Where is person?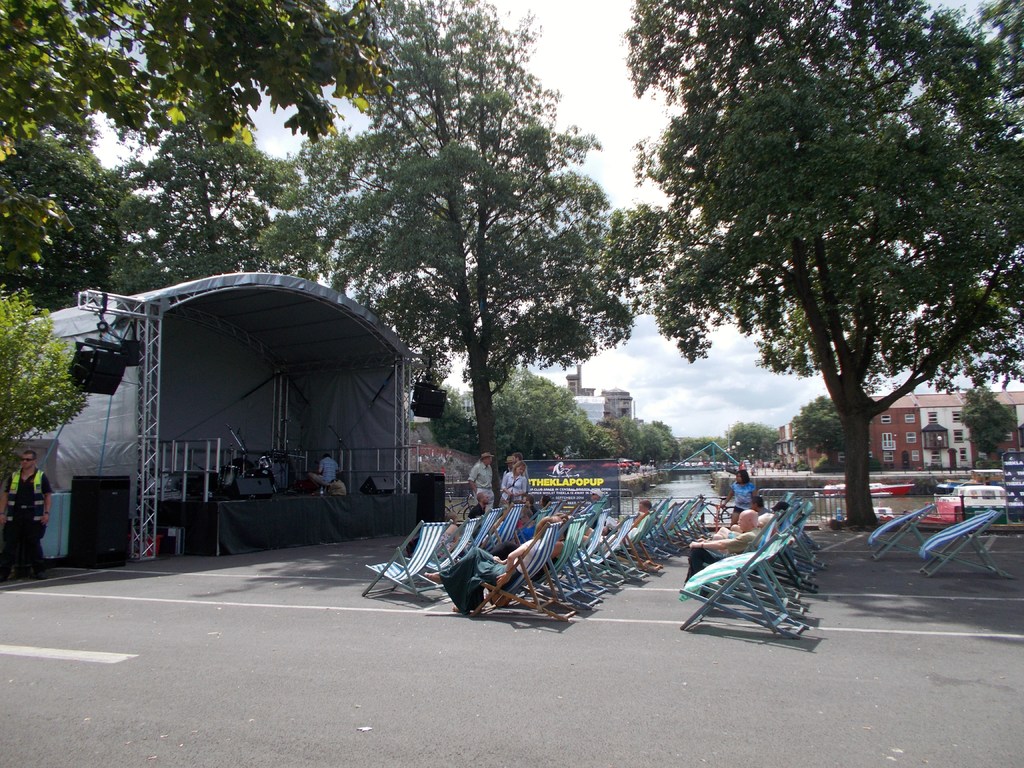
region(751, 494, 772, 515).
